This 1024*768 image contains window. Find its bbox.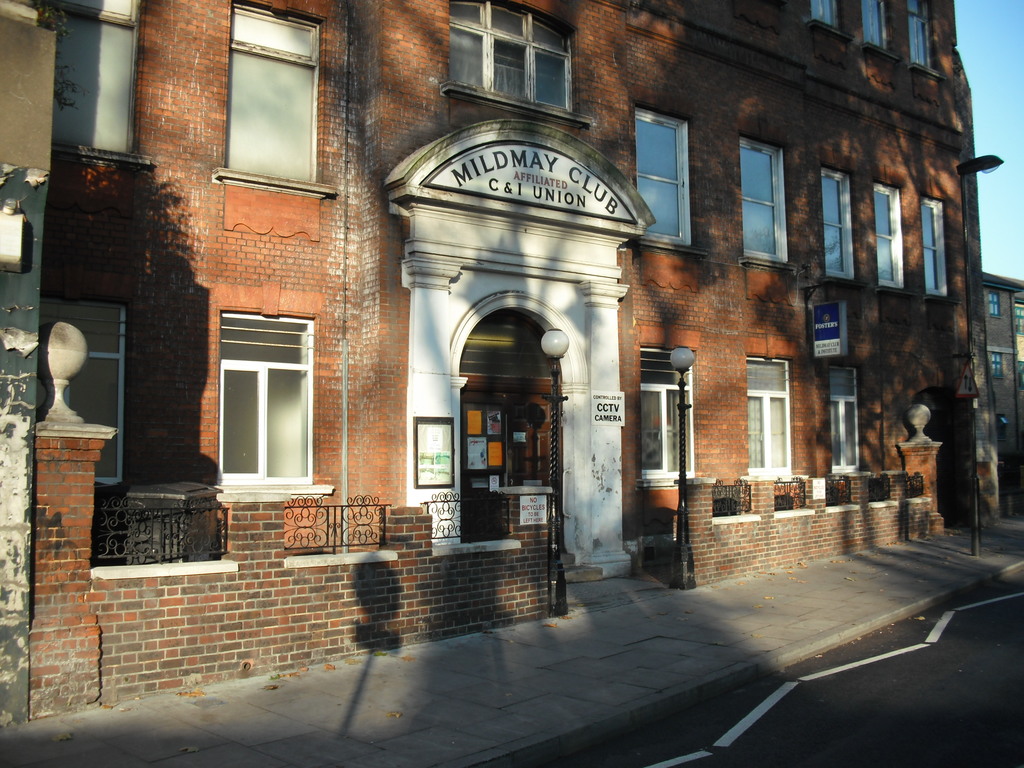
x1=204 y1=296 x2=312 y2=494.
